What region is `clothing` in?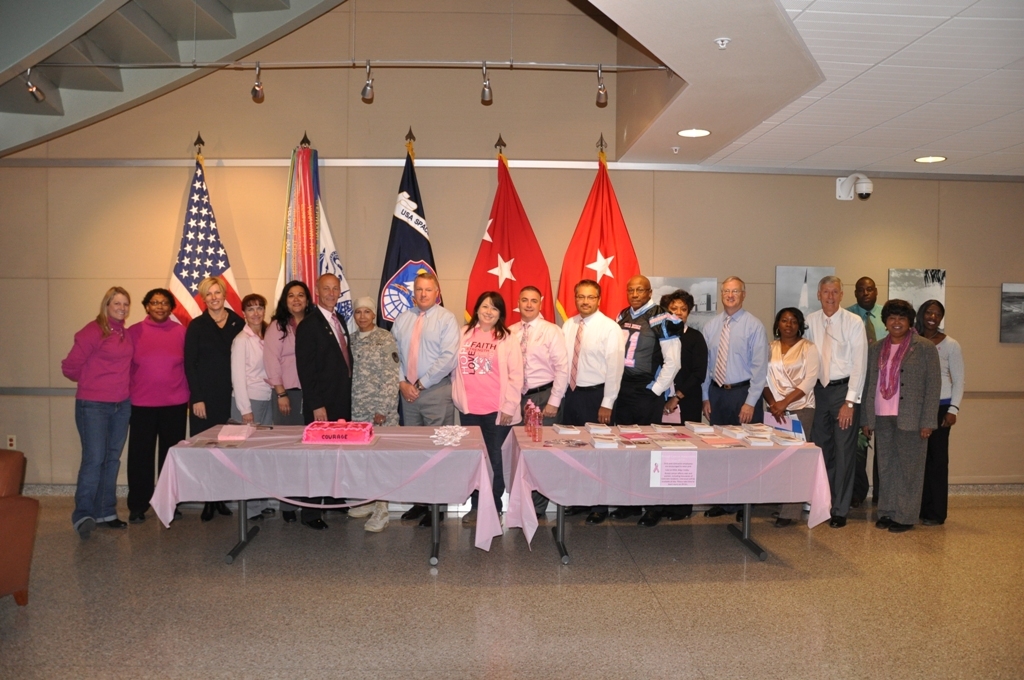
[398,296,467,429].
